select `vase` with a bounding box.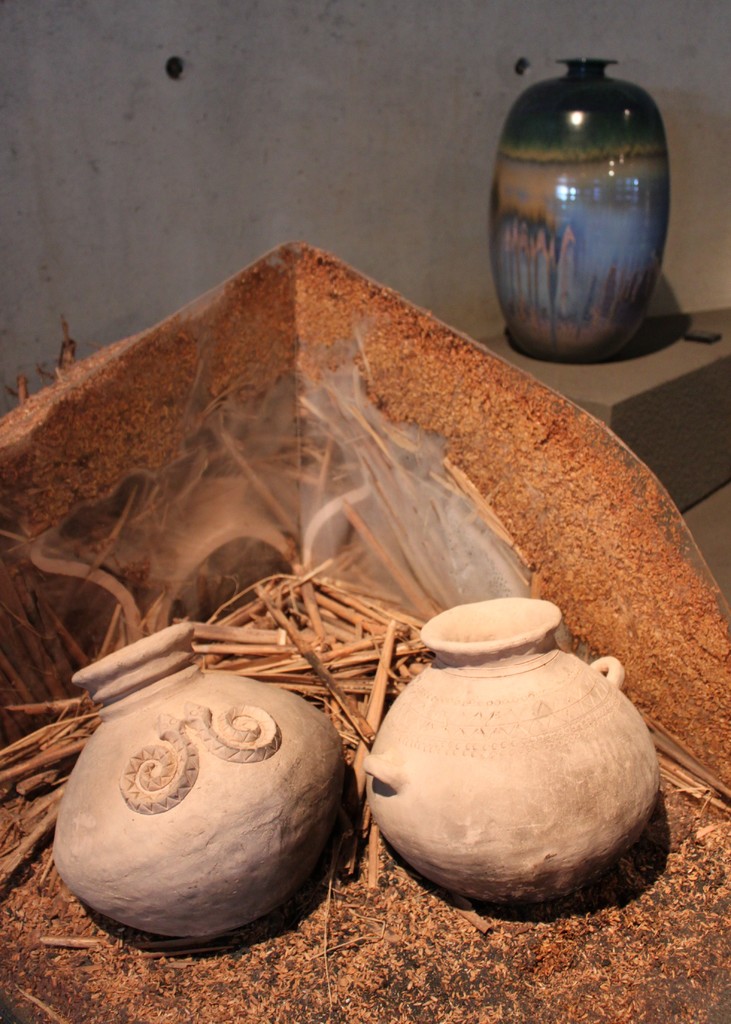
{"left": 487, "top": 56, "right": 673, "bottom": 356}.
